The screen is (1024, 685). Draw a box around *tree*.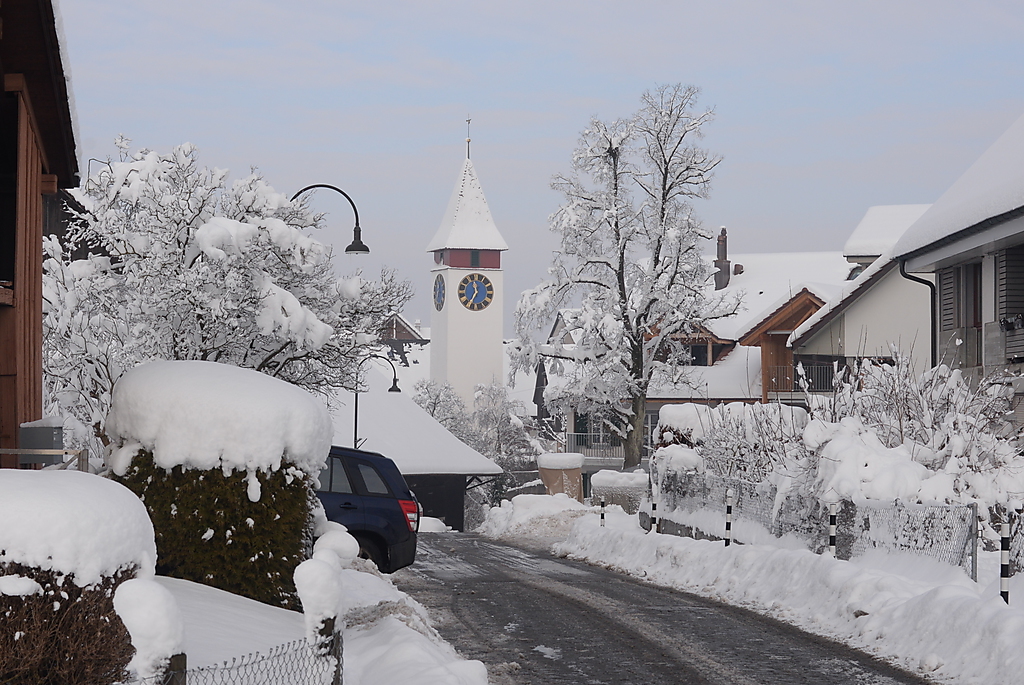
rect(32, 134, 416, 464).
